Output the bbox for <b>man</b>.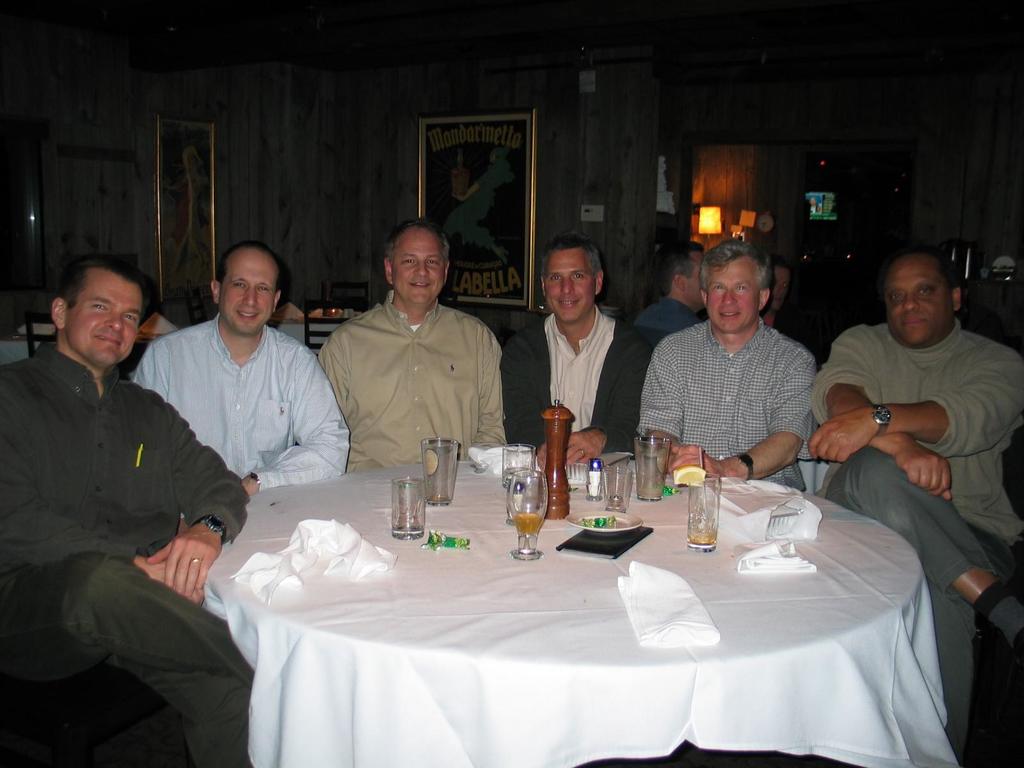
761:259:790:326.
